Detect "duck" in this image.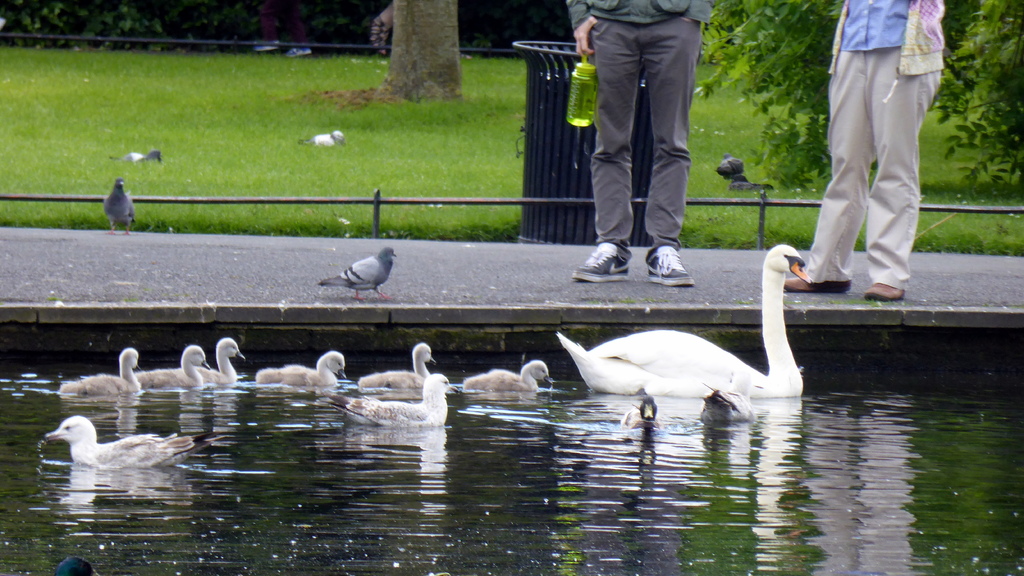
Detection: {"x1": 143, "y1": 343, "x2": 213, "y2": 389}.
